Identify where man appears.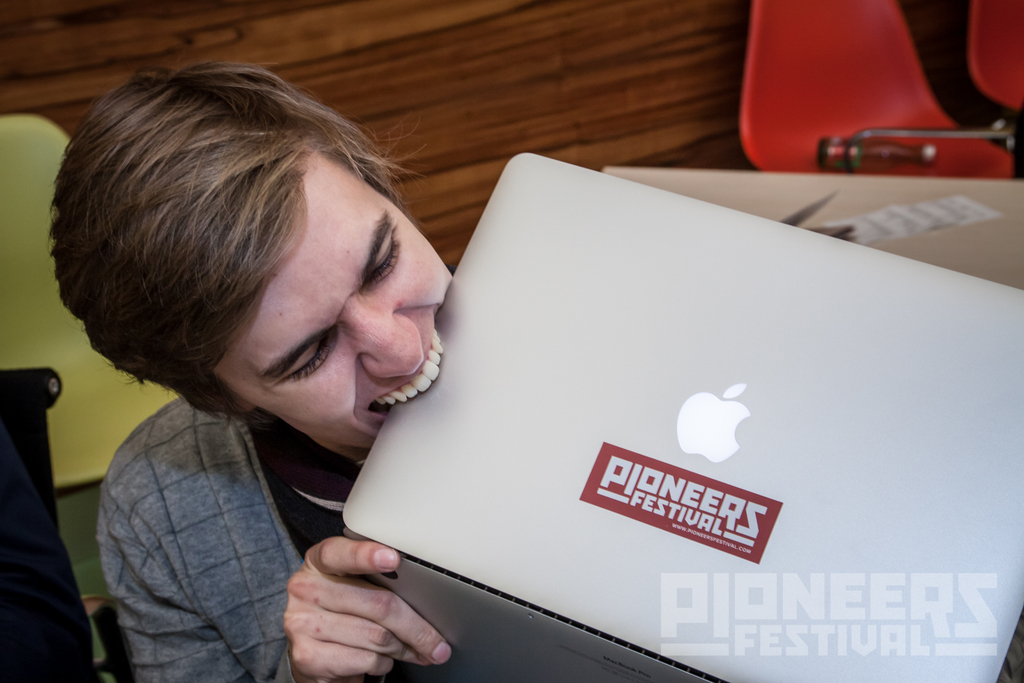
Appears at bbox=(0, 48, 625, 672).
